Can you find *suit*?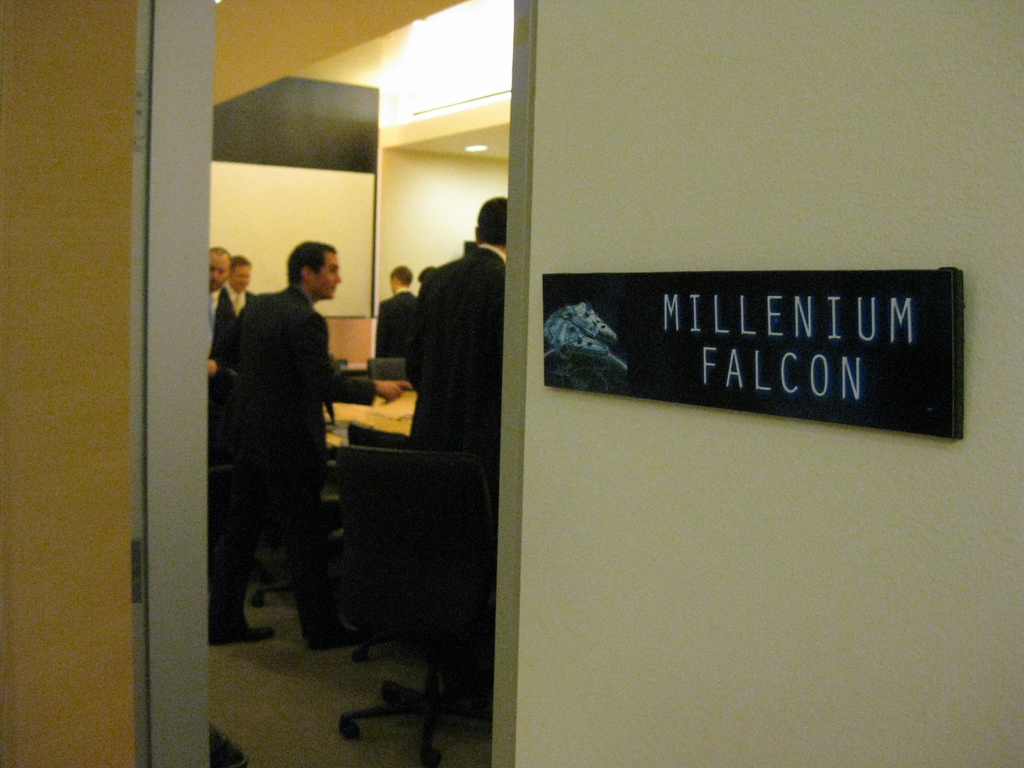
Yes, bounding box: l=223, t=284, r=256, b=315.
